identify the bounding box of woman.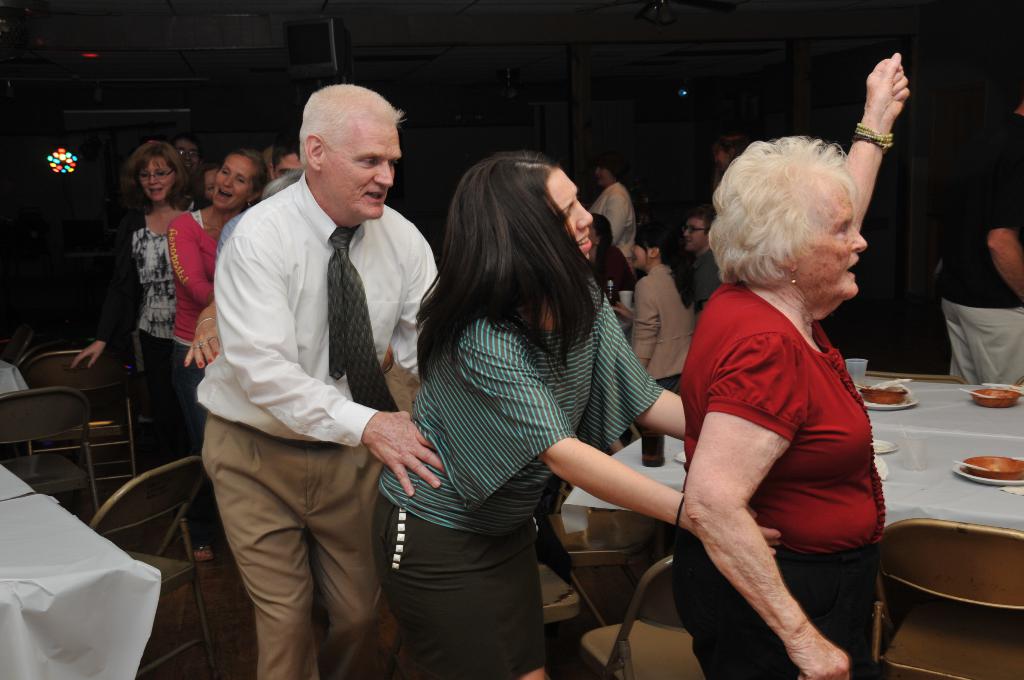
(x1=384, y1=153, x2=783, y2=679).
